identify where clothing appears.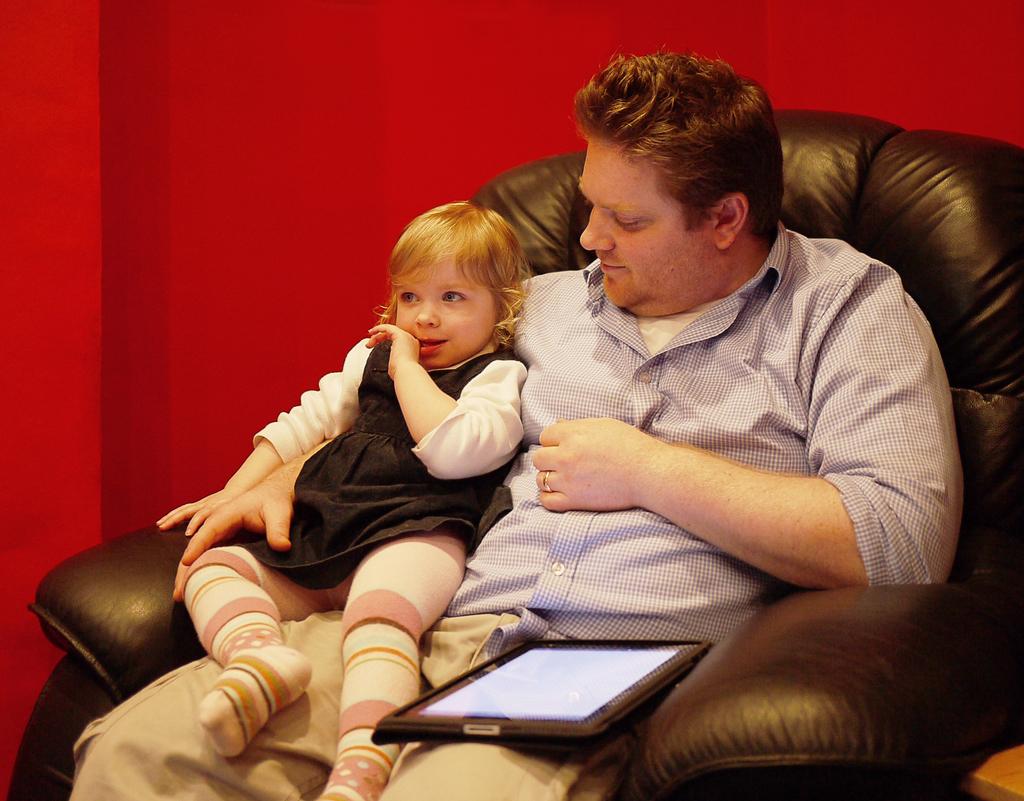
Appears at [79, 617, 678, 798].
